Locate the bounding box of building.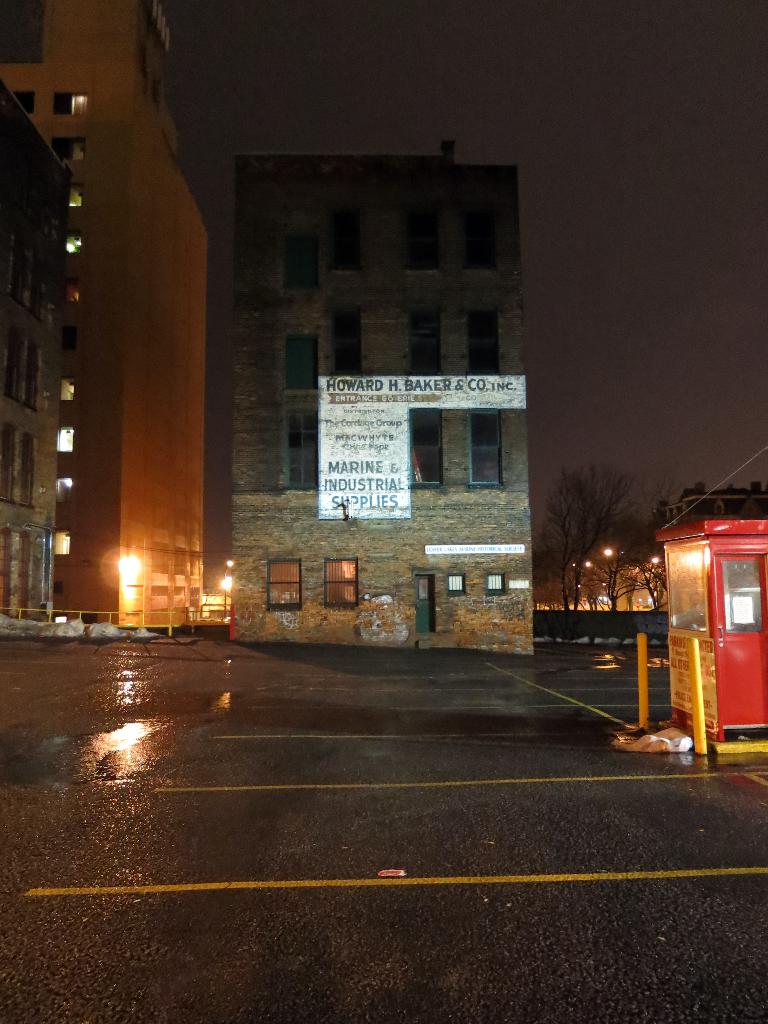
Bounding box: box(225, 147, 524, 655).
